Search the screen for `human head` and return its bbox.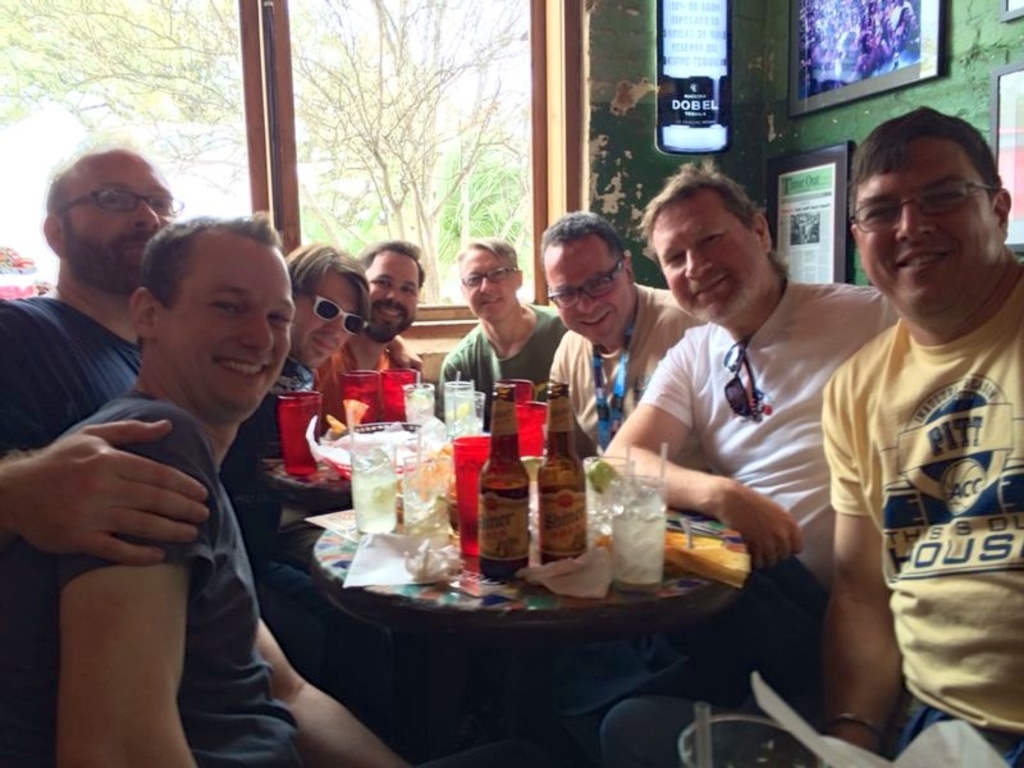
Found: [850, 105, 1012, 308].
